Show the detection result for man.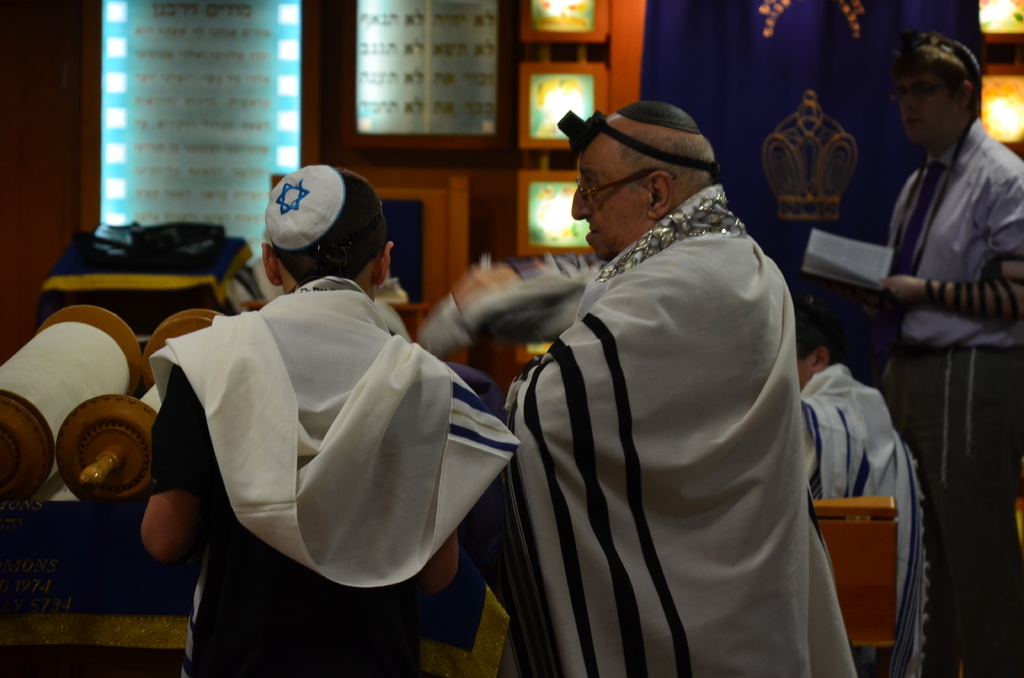
<box>138,164,521,677</box>.
